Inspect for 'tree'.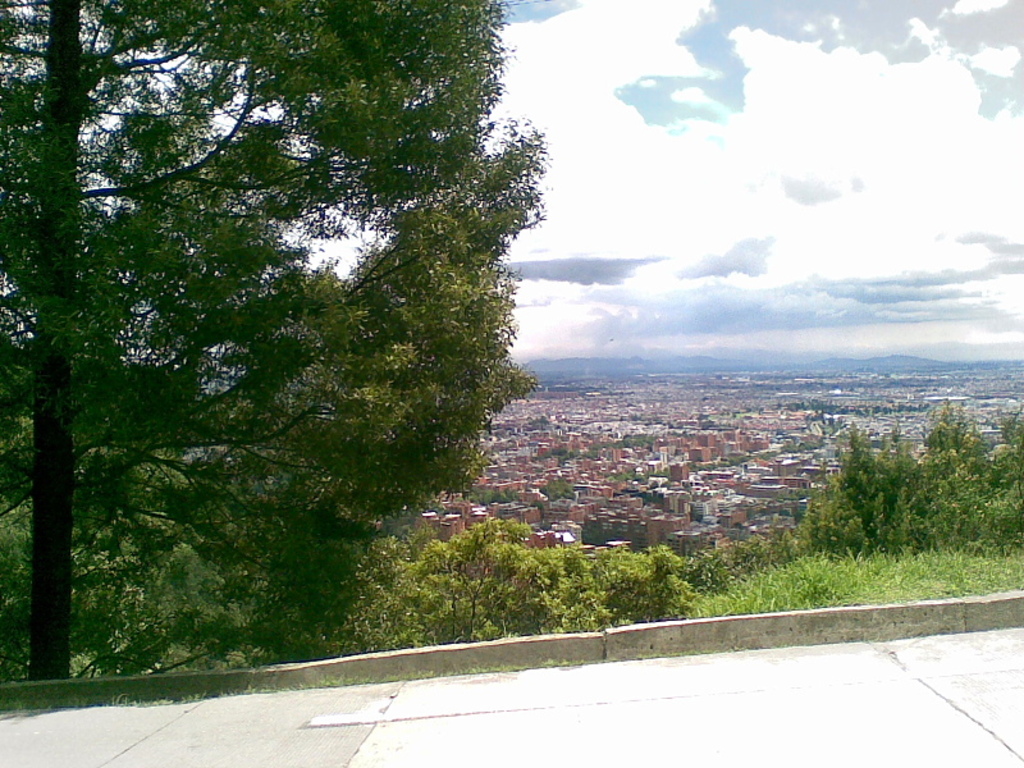
Inspection: {"x1": 983, "y1": 401, "x2": 1023, "y2": 548}.
